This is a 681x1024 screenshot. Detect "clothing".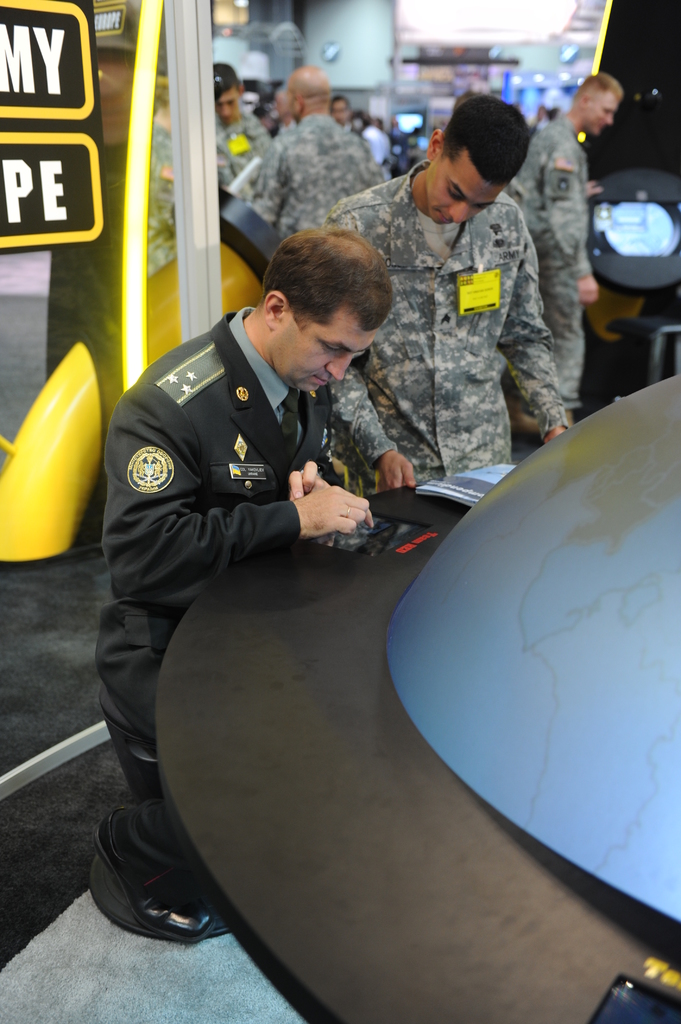
x1=209, y1=111, x2=278, y2=172.
